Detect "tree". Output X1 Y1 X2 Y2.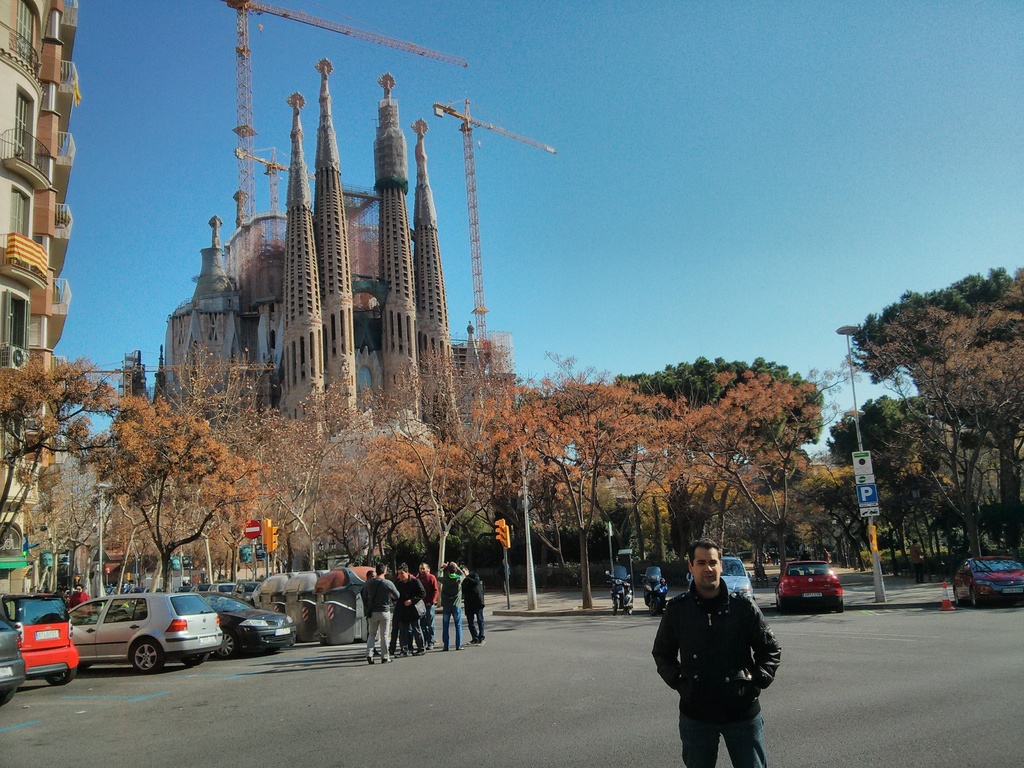
849 273 1023 565.
